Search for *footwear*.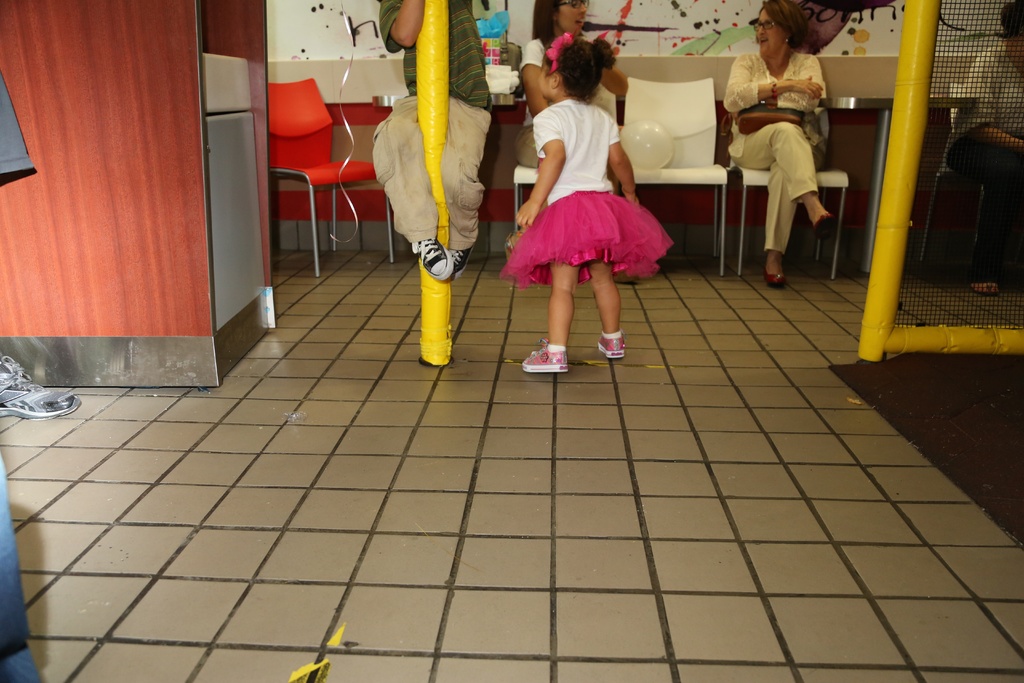
Found at box=[519, 340, 572, 373].
